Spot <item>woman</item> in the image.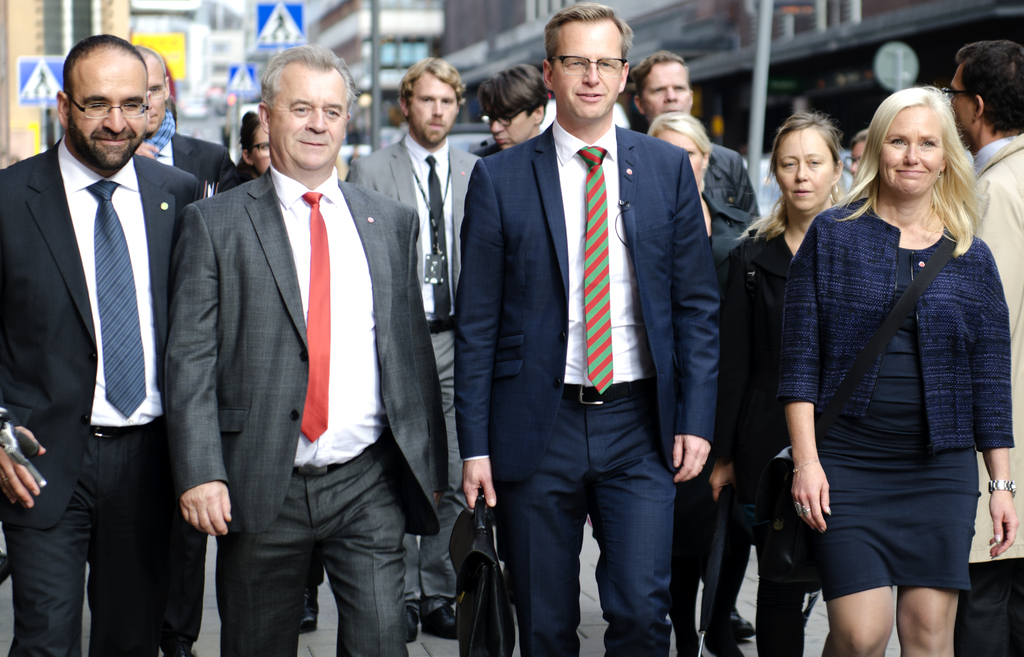
<item>woman</item> found at (765, 83, 1008, 656).
